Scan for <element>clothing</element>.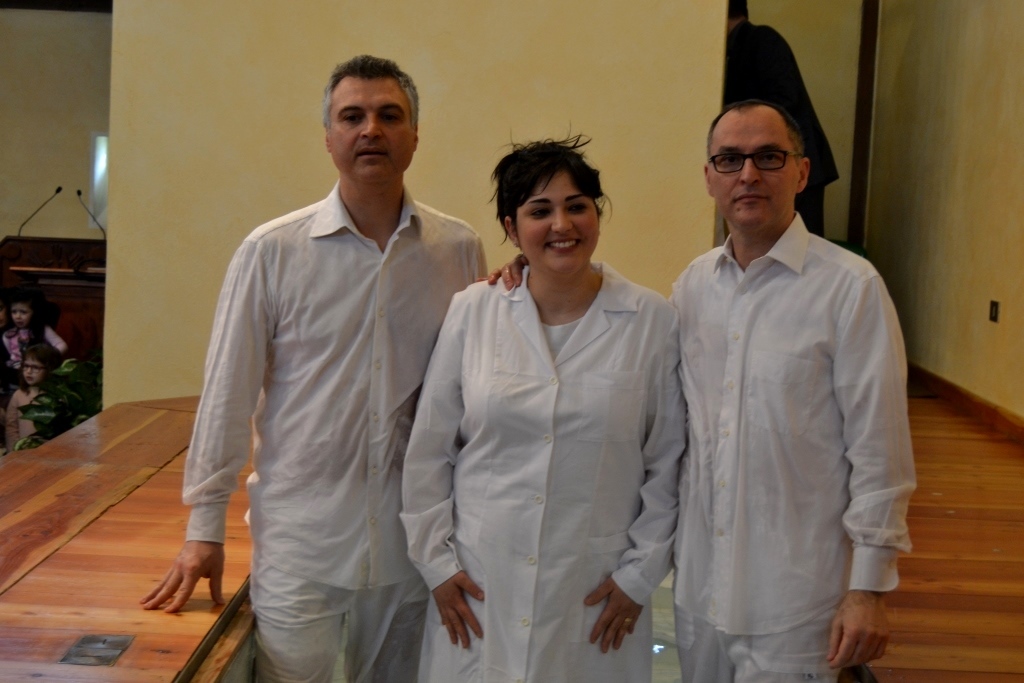
Scan result: <box>719,12,839,238</box>.
